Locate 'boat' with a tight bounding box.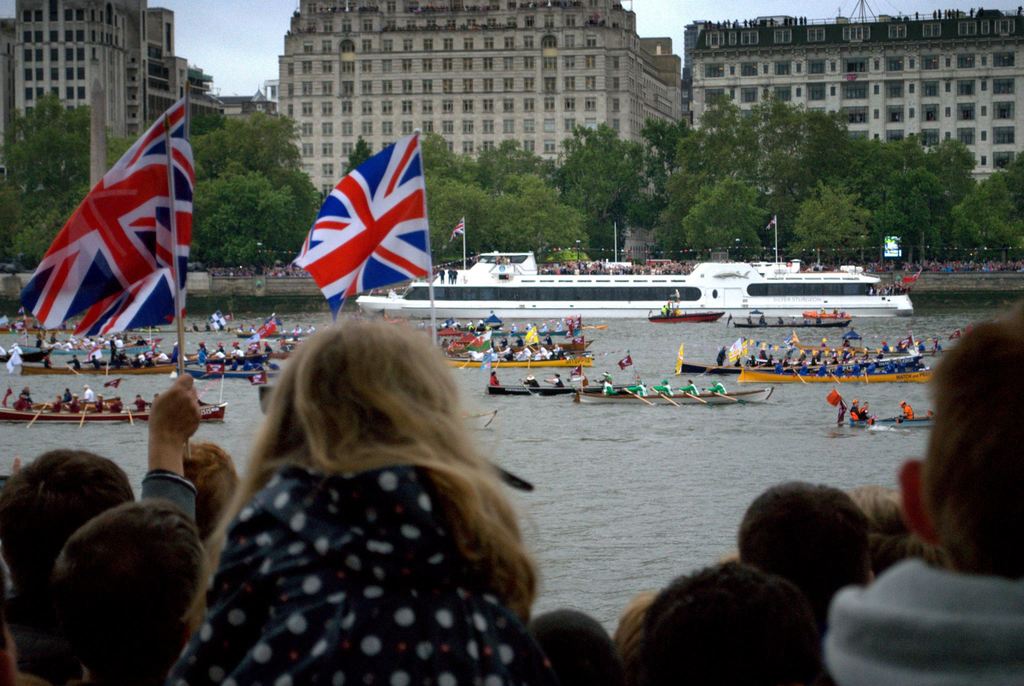
0,401,221,421.
